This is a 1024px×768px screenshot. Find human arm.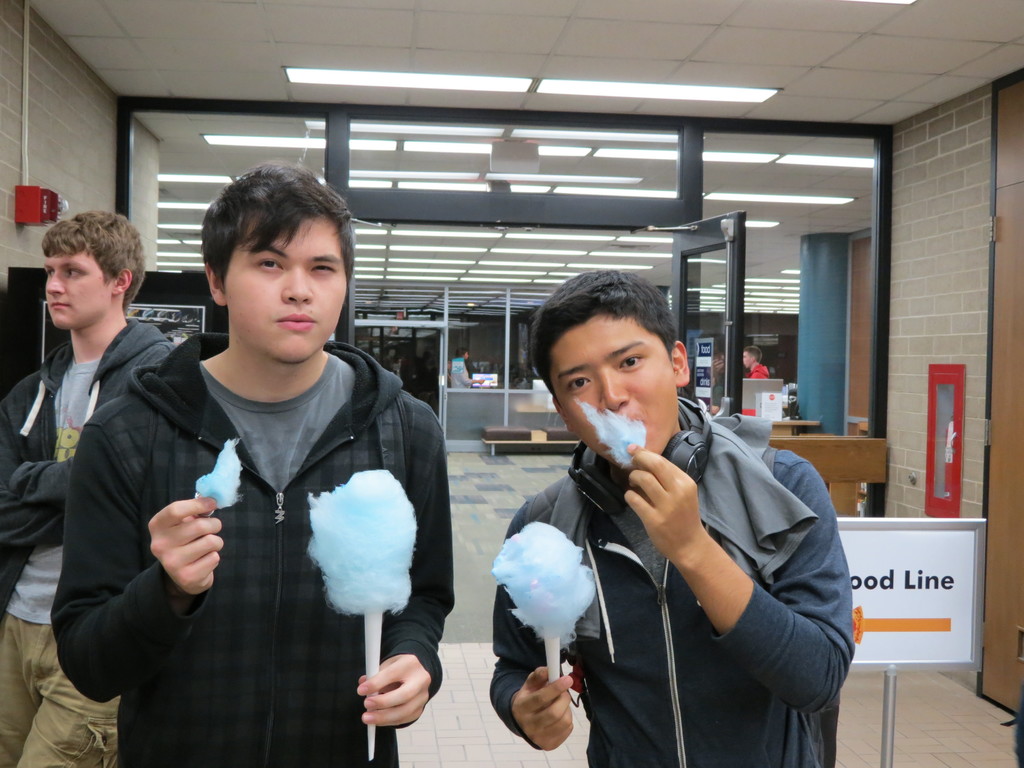
Bounding box: bbox=[620, 440, 844, 718].
